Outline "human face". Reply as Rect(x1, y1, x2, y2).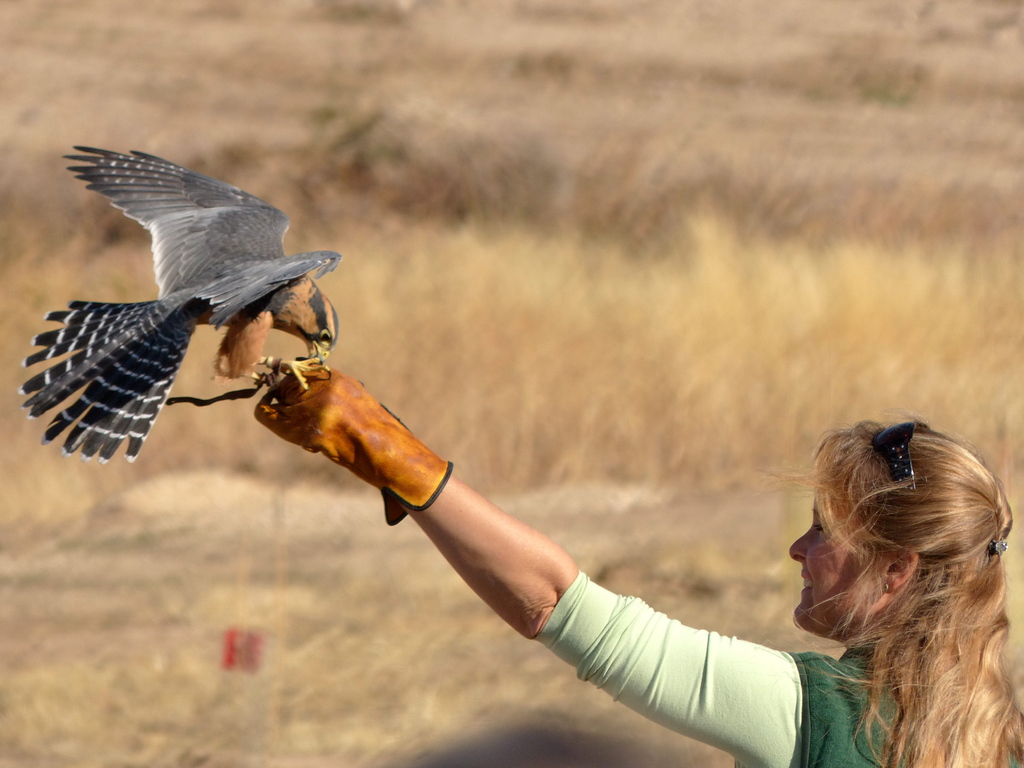
Rect(788, 477, 886, 630).
